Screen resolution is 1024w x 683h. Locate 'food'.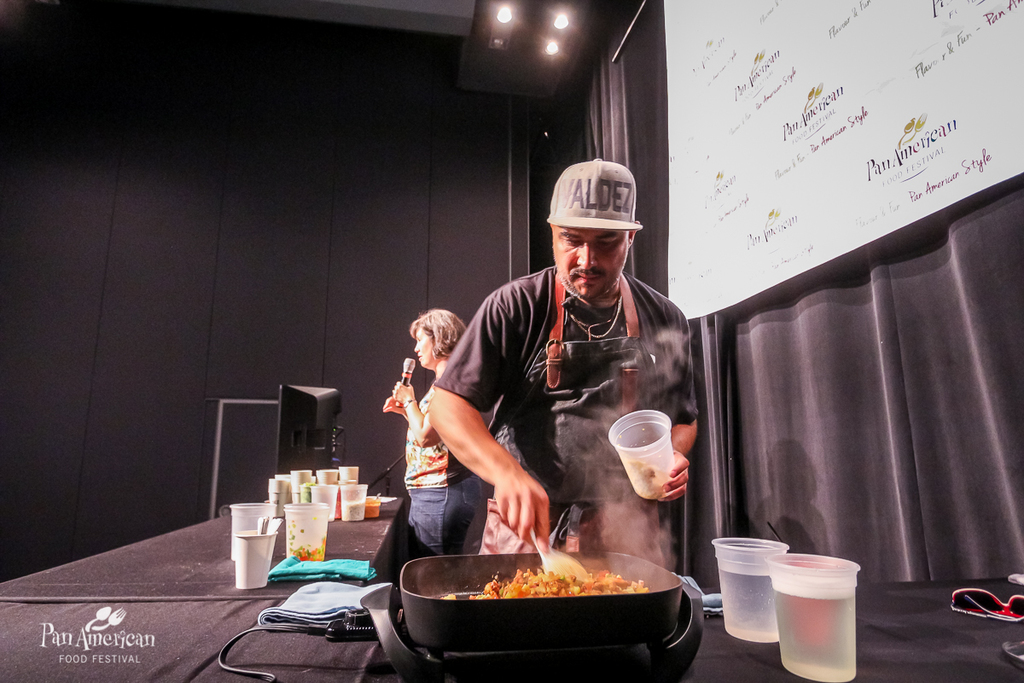
box(476, 568, 643, 598).
